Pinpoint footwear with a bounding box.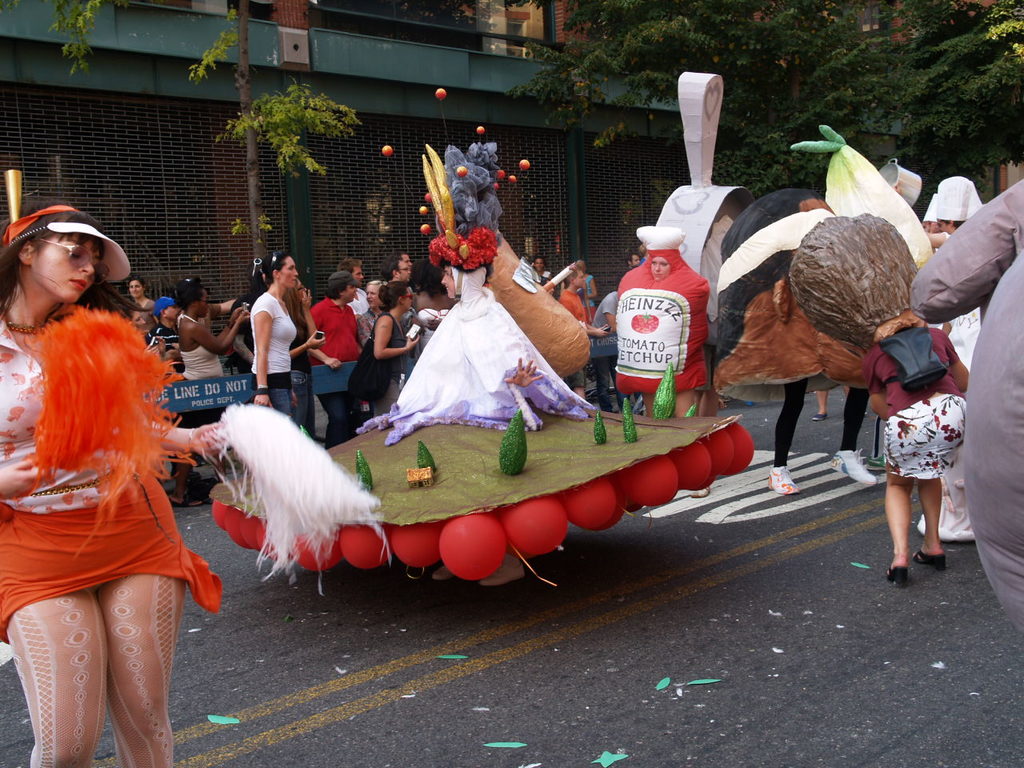
883/566/909/586.
